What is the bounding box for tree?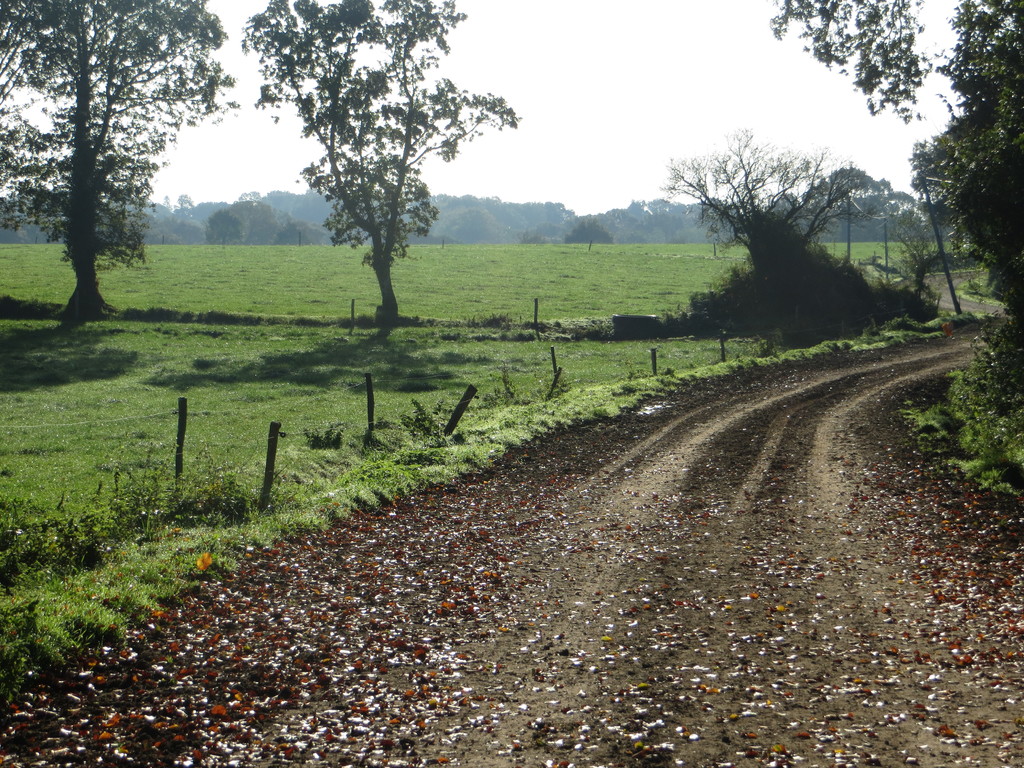
<region>237, 0, 520, 326</region>.
